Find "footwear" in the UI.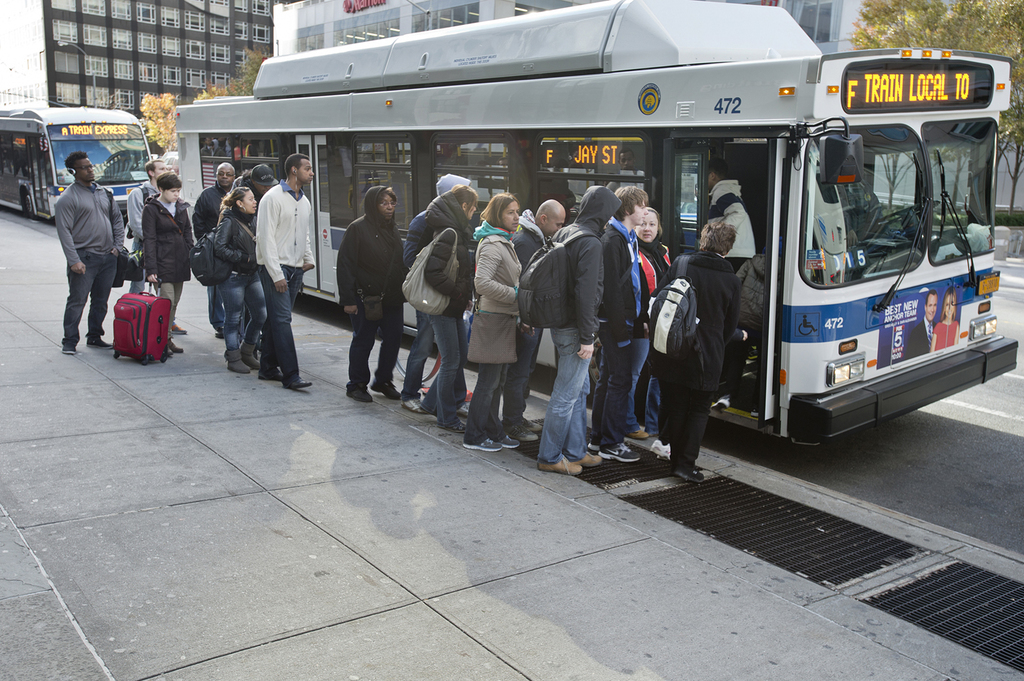
UI element at [left=287, top=376, right=313, bottom=387].
